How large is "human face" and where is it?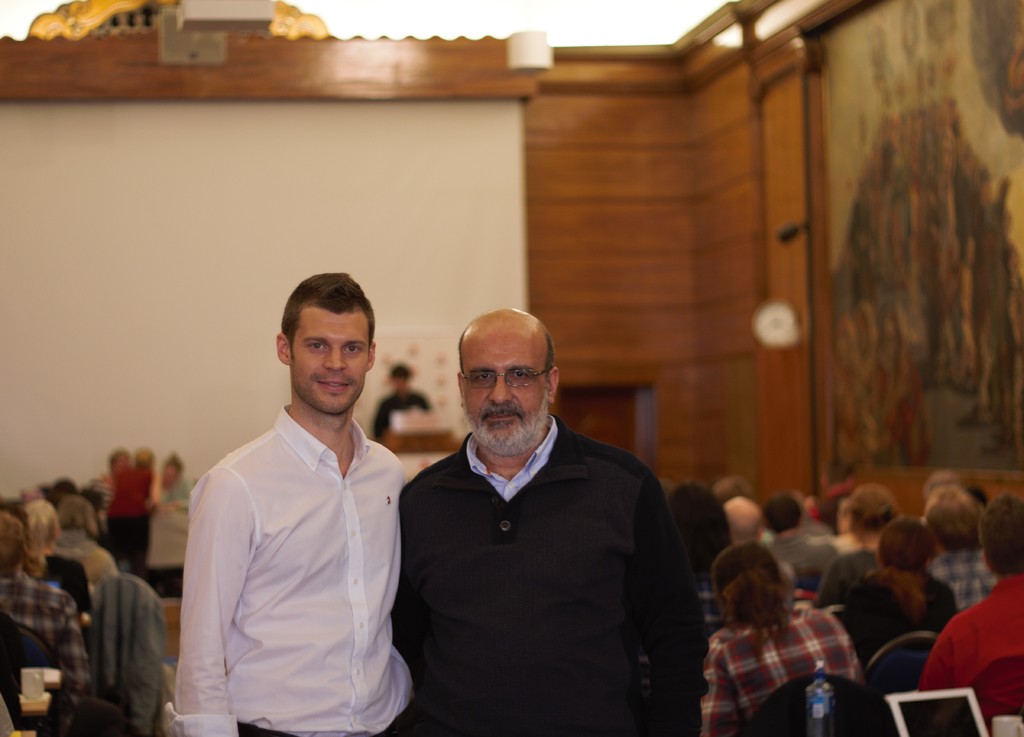
Bounding box: left=392, top=375, right=411, bottom=391.
